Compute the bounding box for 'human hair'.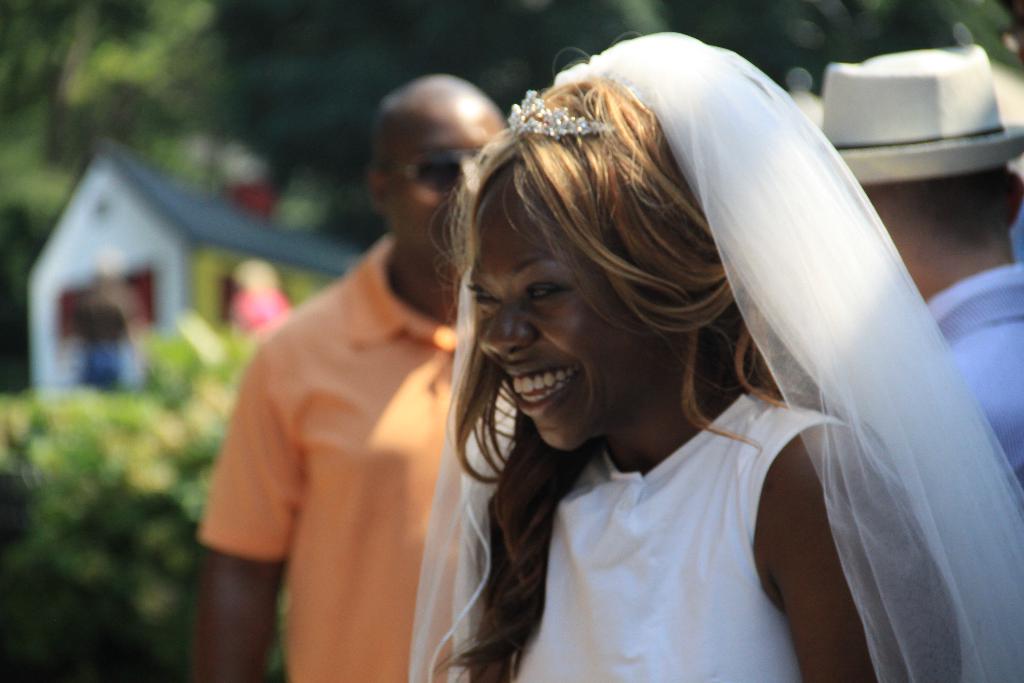
box(911, 160, 1009, 239).
